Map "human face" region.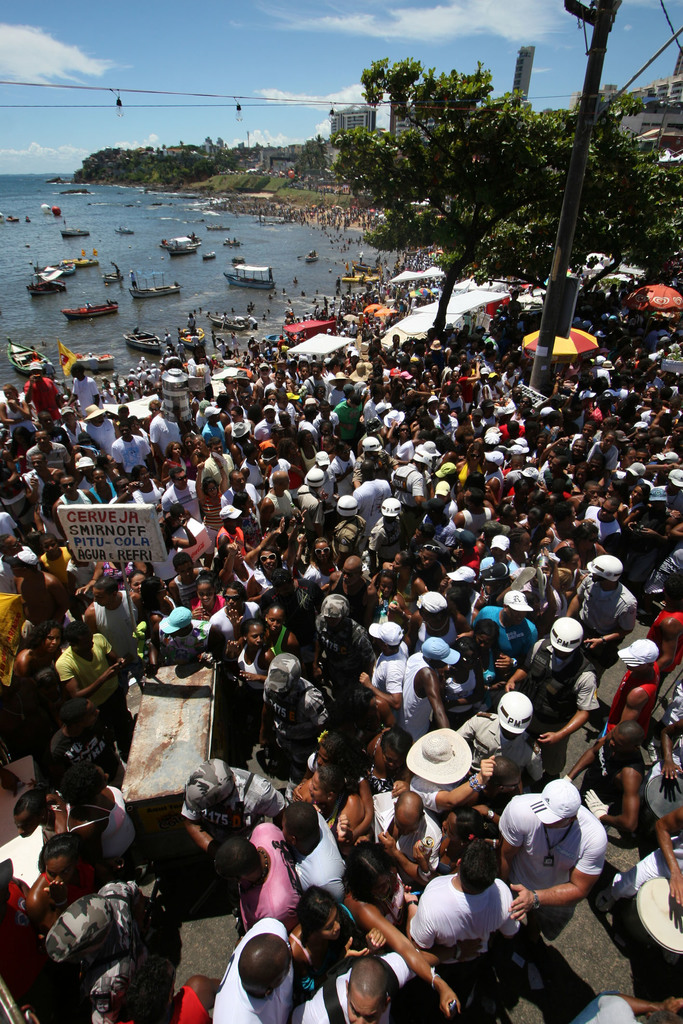
Mapped to detection(233, 475, 249, 490).
